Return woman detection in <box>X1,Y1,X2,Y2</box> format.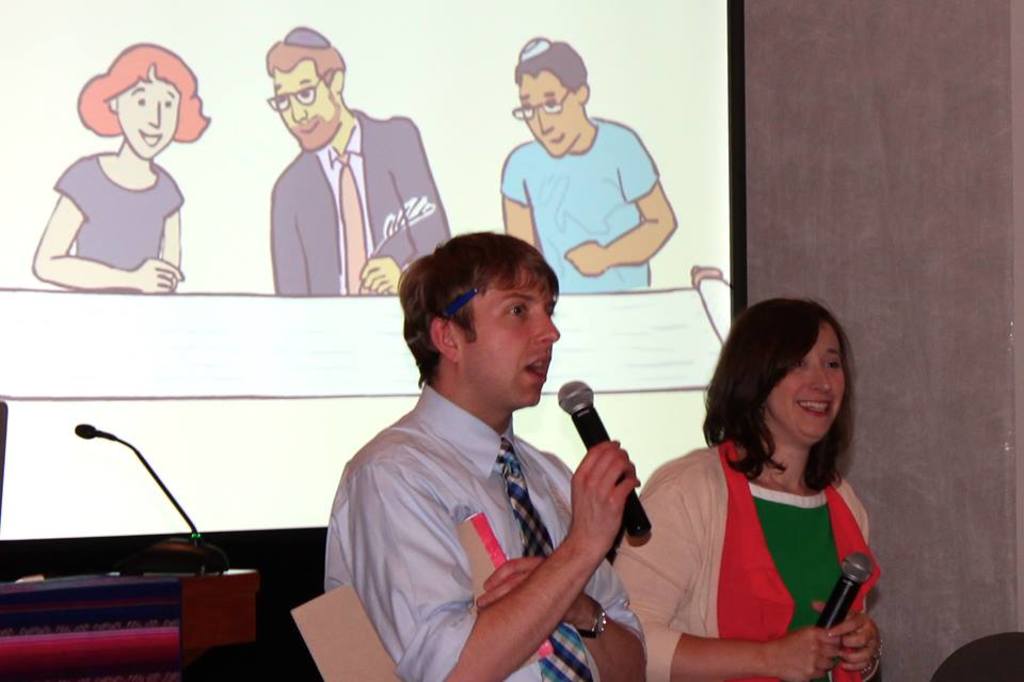
<box>619,296,890,681</box>.
